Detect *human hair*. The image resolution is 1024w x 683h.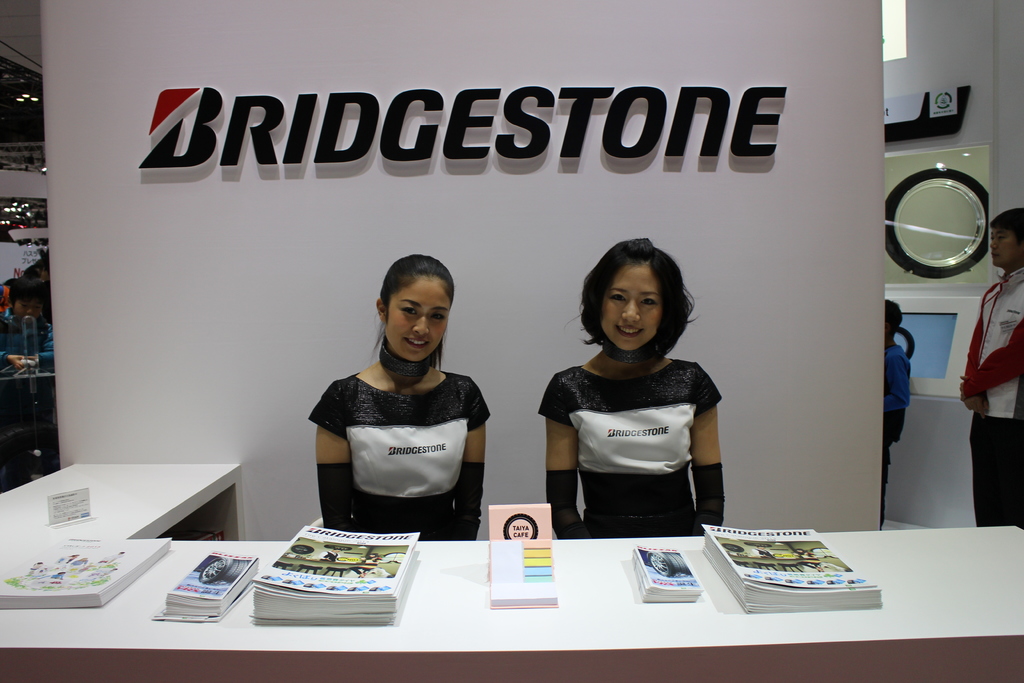
box(984, 205, 1023, 255).
